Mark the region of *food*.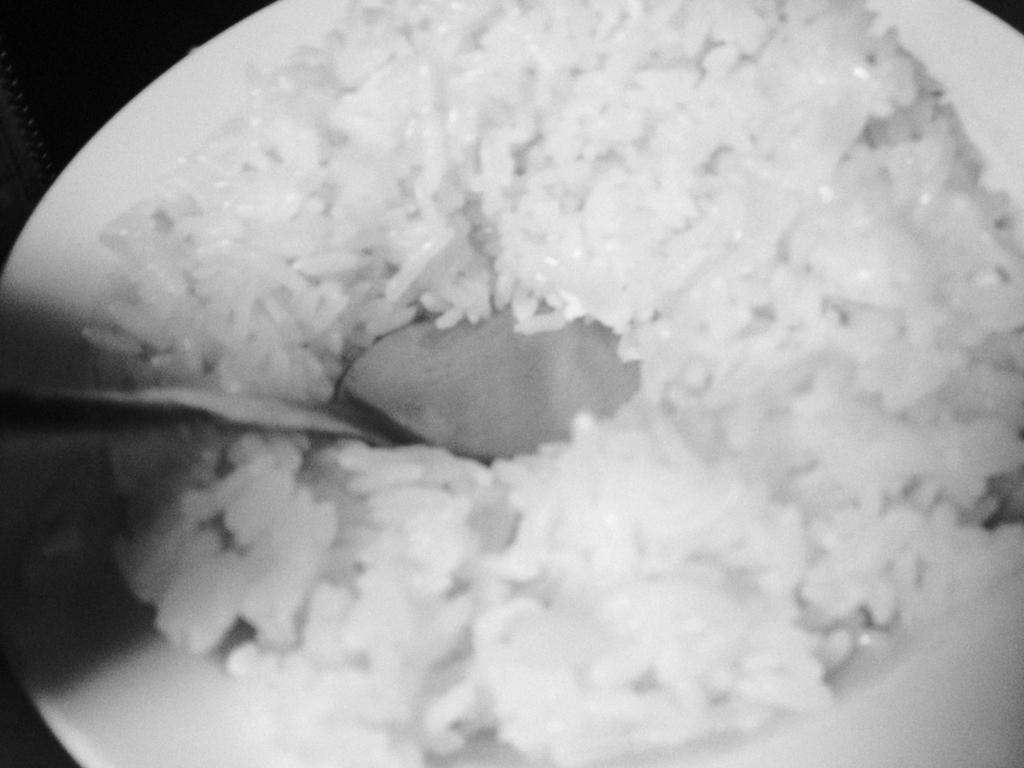
Region: <bbox>73, 0, 1023, 767</bbox>.
